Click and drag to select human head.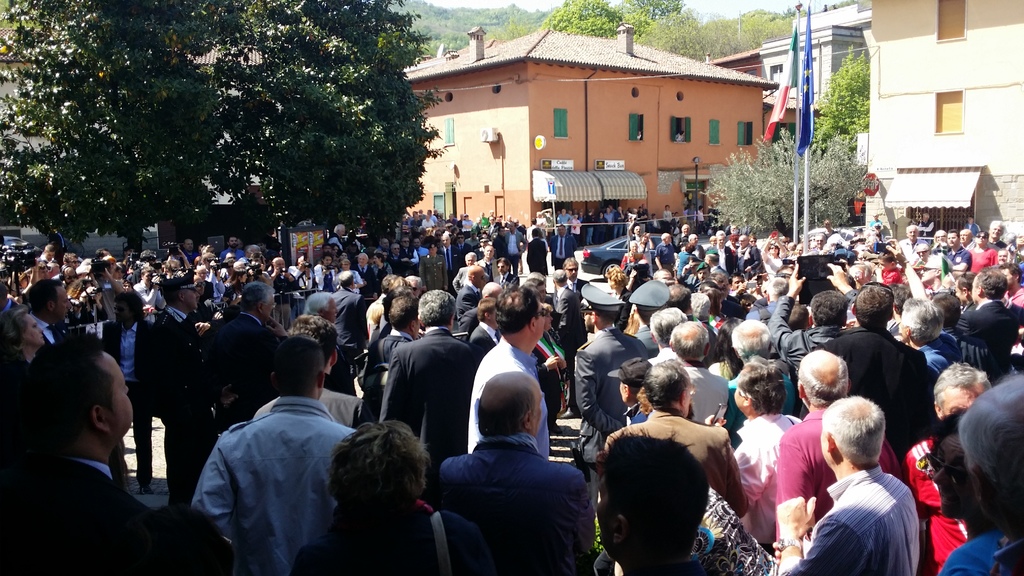
Selection: (140,266,157,288).
